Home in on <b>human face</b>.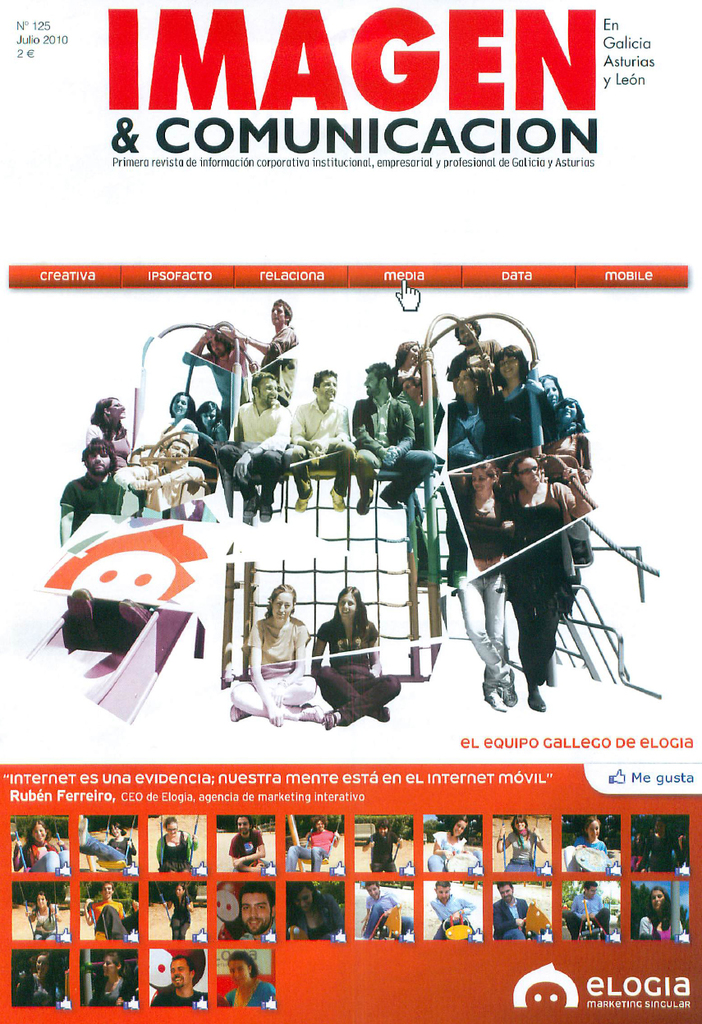
Homed in at box=[85, 452, 114, 475].
